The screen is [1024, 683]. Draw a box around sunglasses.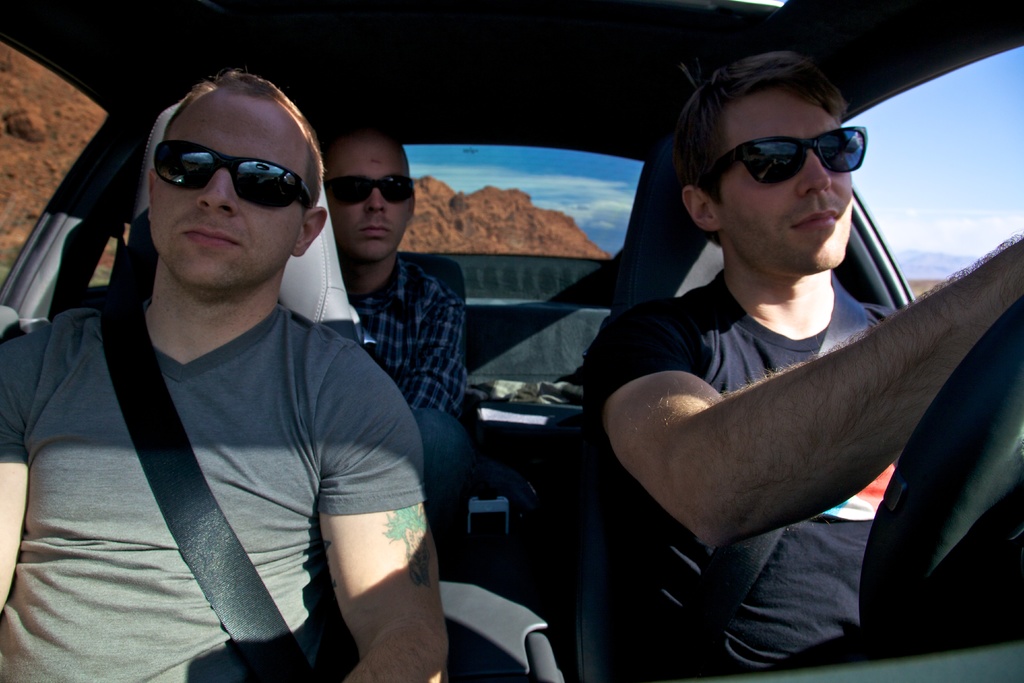
select_region(328, 176, 415, 205).
